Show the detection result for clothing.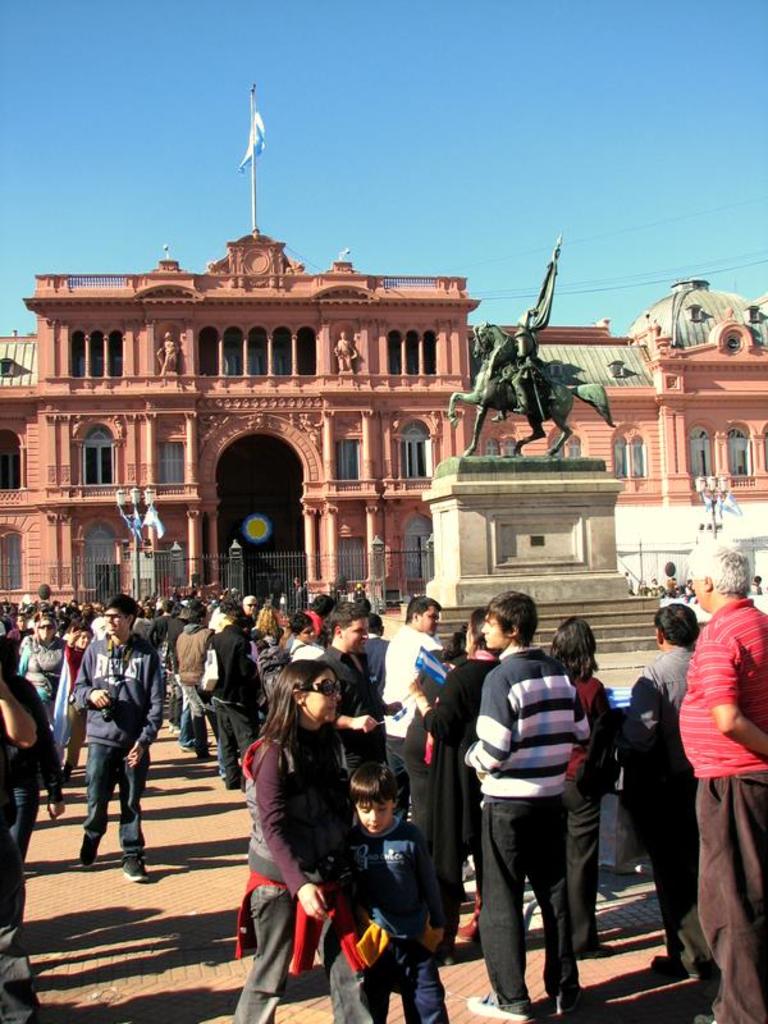
<bbox>463, 616, 616, 996</bbox>.
